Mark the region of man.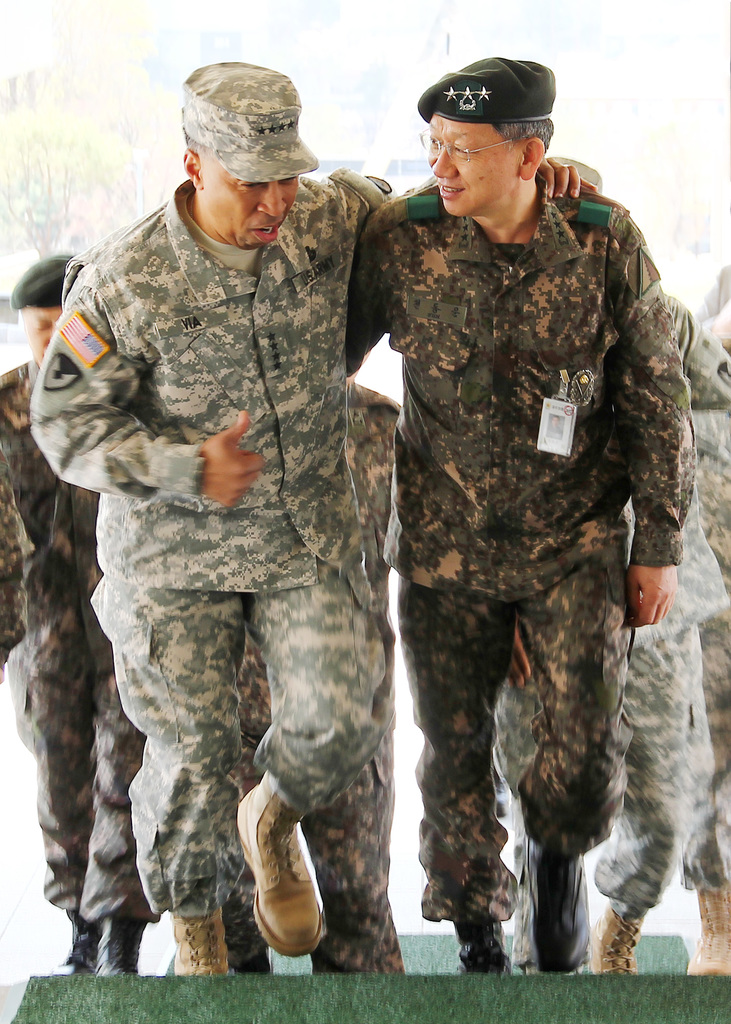
Region: rect(29, 61, 599, 975).
